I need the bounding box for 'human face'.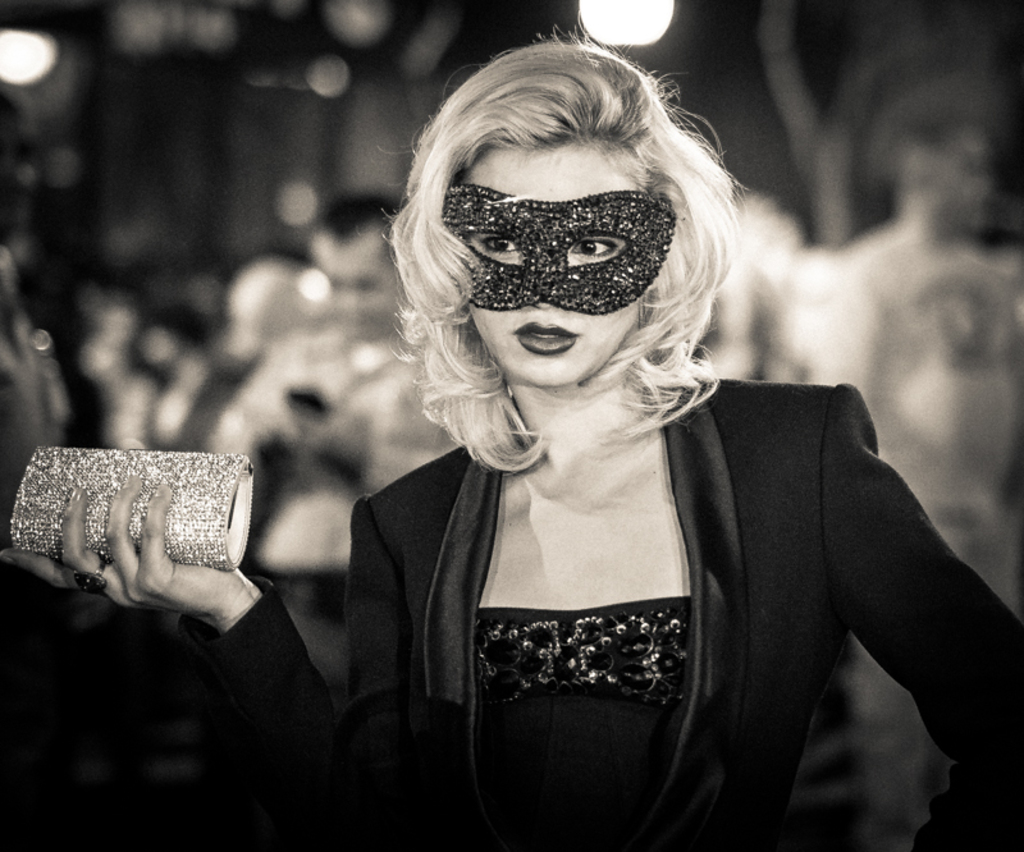
Here it is: [left=458, top=139, right=649, bottom=389].
